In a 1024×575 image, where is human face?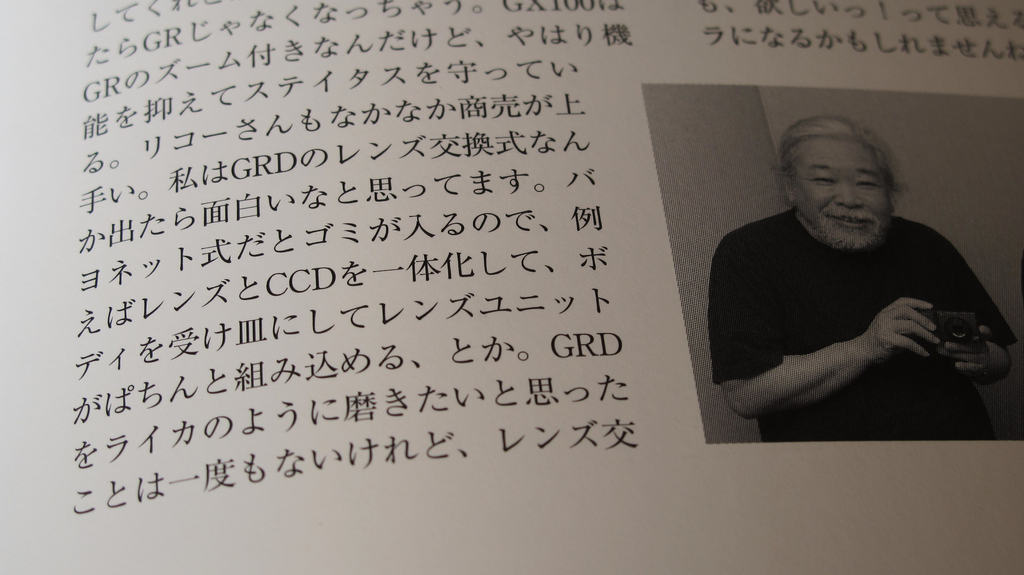
locate(794, 139, 891, 250).
